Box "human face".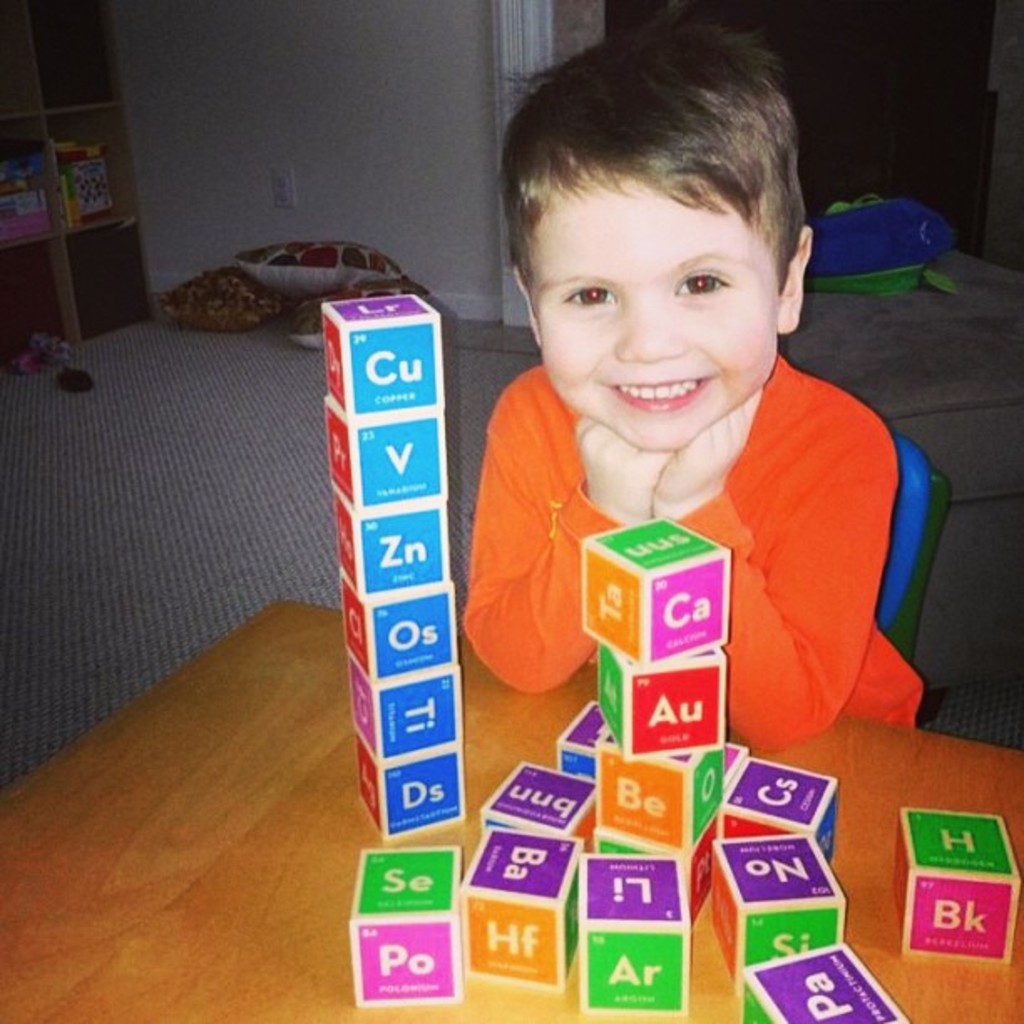
left=525, top=162, right=778, bottom=458.
